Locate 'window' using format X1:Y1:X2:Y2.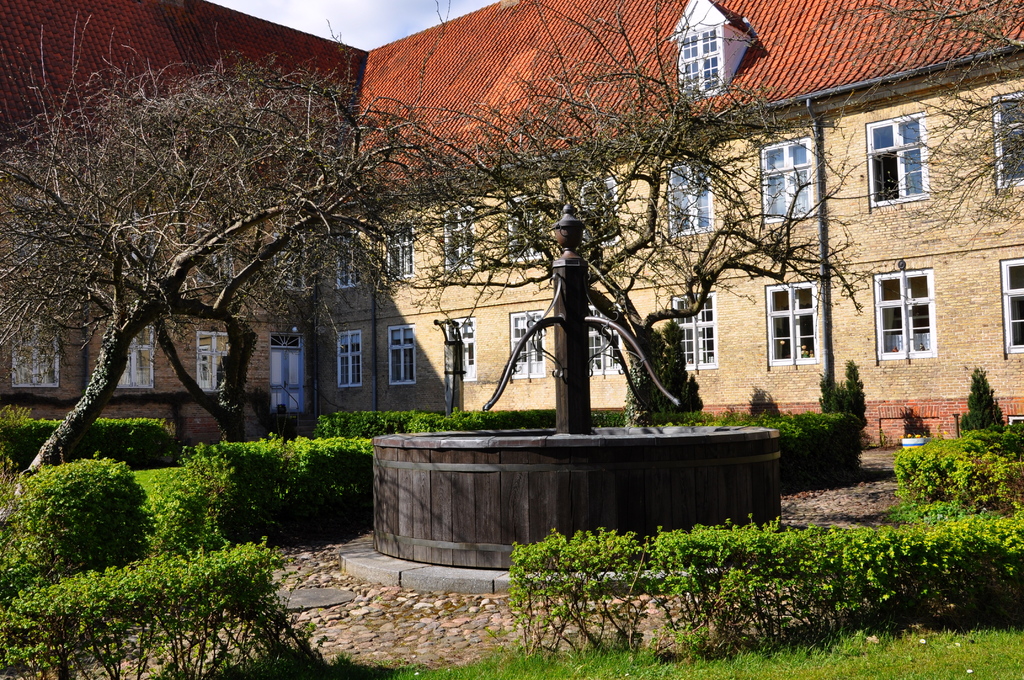
579:170:614:248.
